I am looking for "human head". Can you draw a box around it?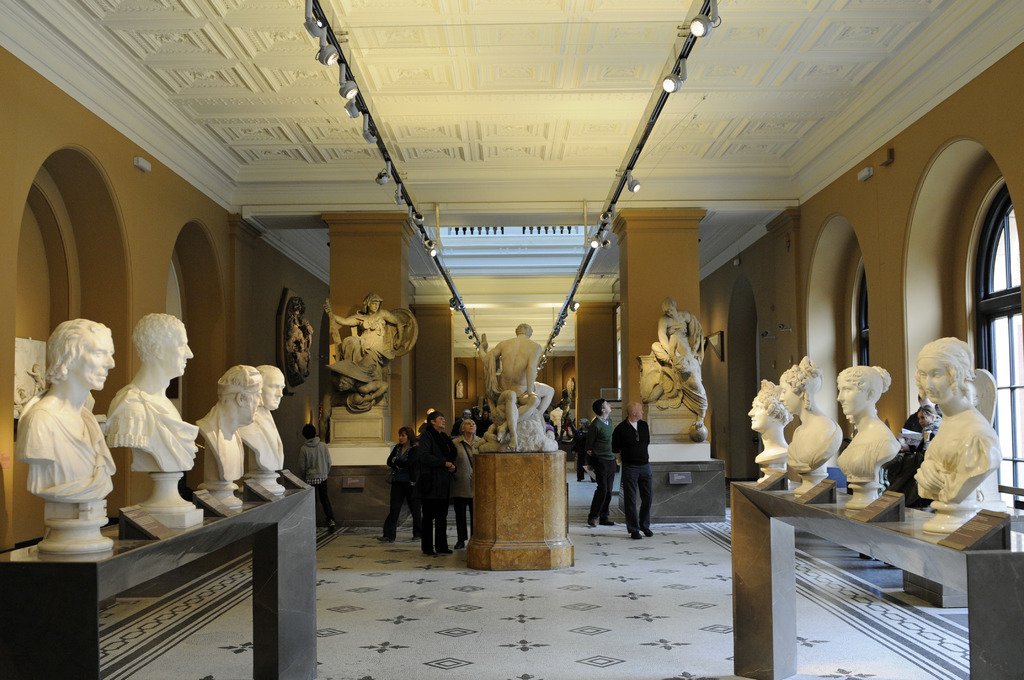
Sure, the bounding box is <box>595,398,610,416</box>.
